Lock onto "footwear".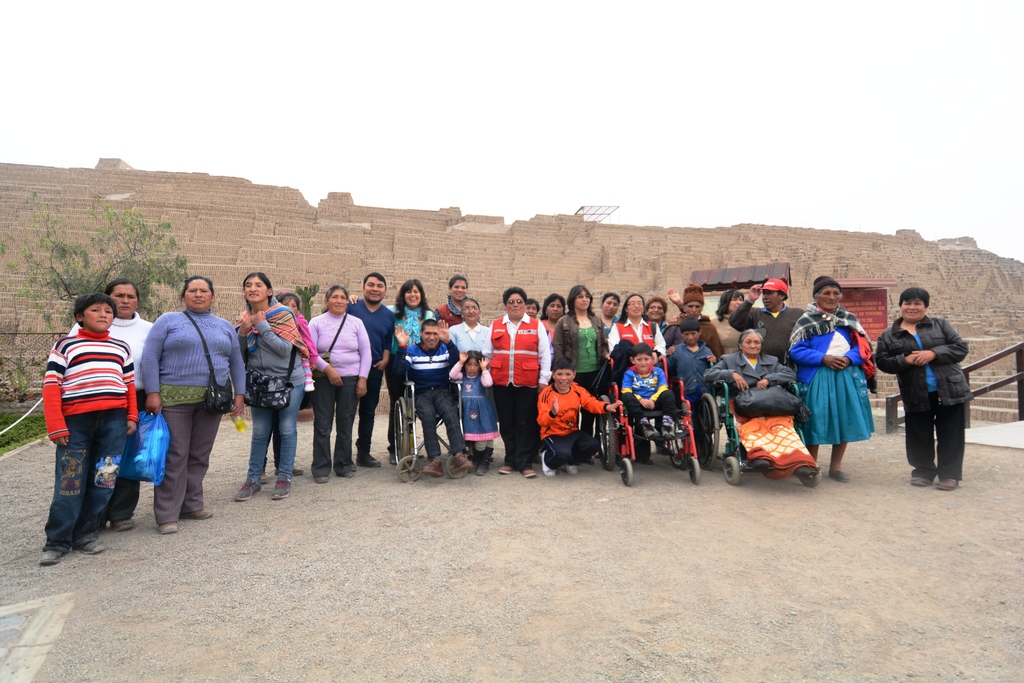
Locked: region(420, 456, 444, 477).
